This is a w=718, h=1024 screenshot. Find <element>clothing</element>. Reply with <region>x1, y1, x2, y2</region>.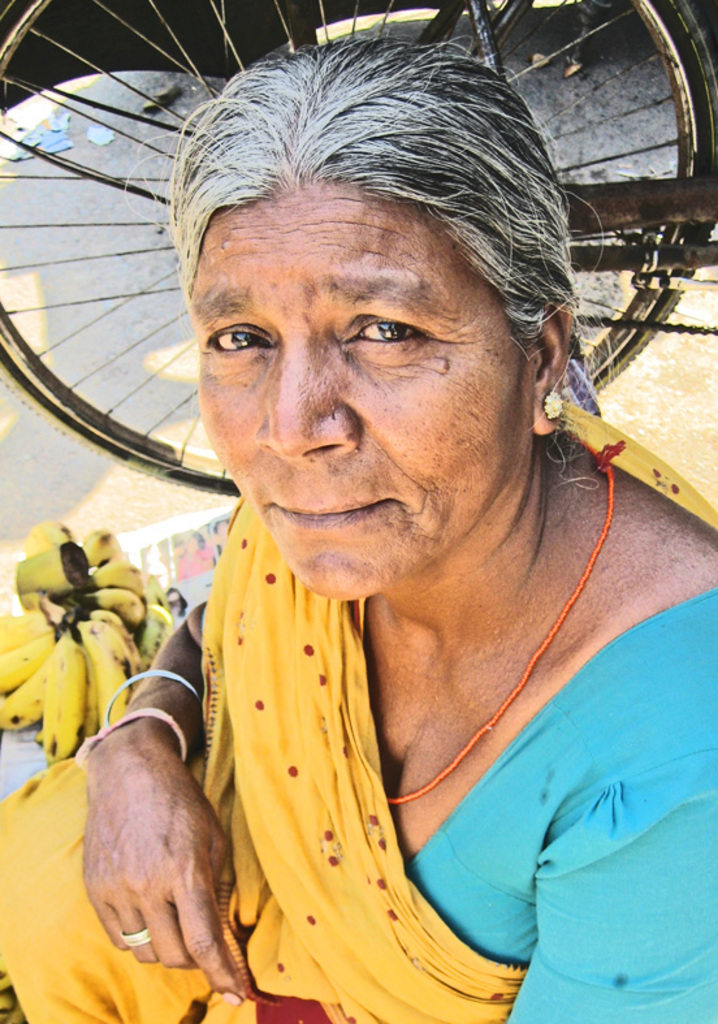
<region>0, 398, 717, 1023</region>.
